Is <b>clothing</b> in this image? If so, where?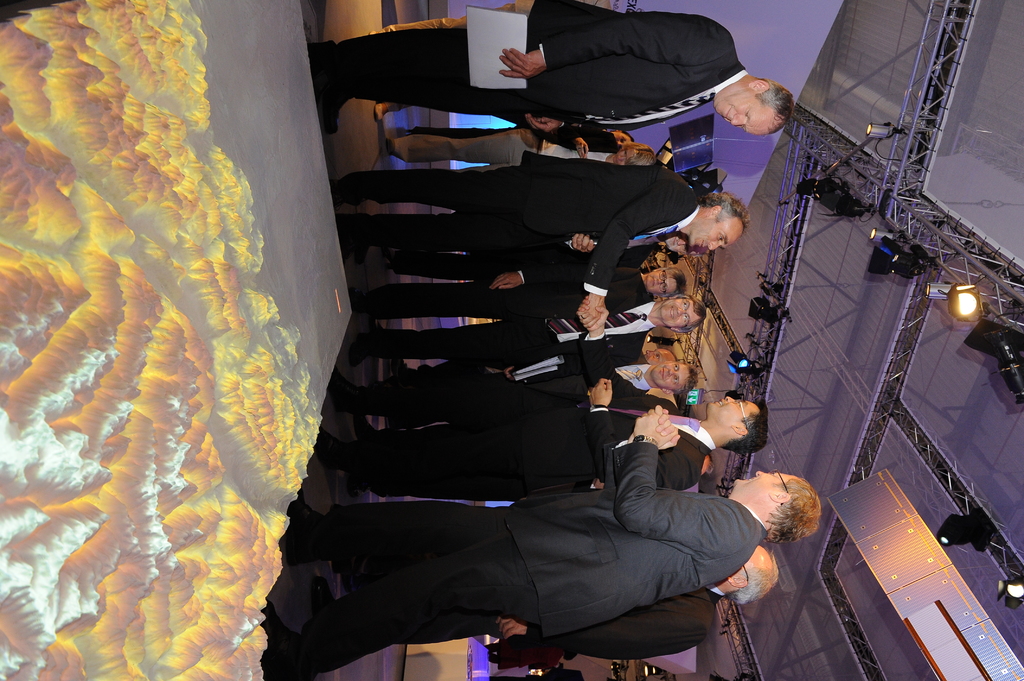
Yes, at [x1=388, y1=282, x2=649, y2=361].
